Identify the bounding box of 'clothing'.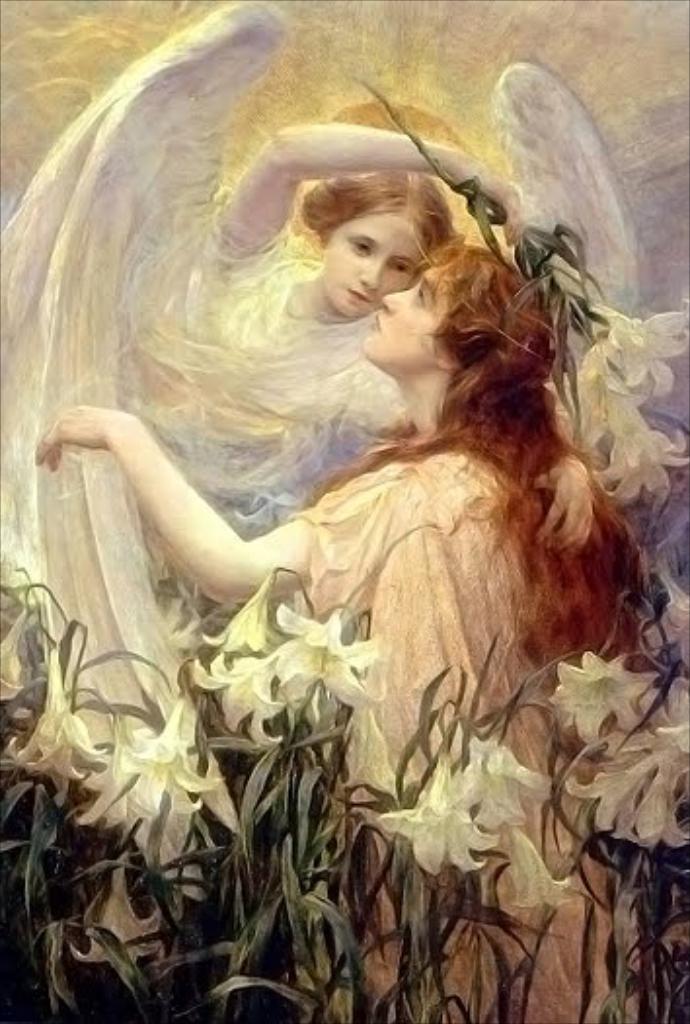
288:427:688:1022.
